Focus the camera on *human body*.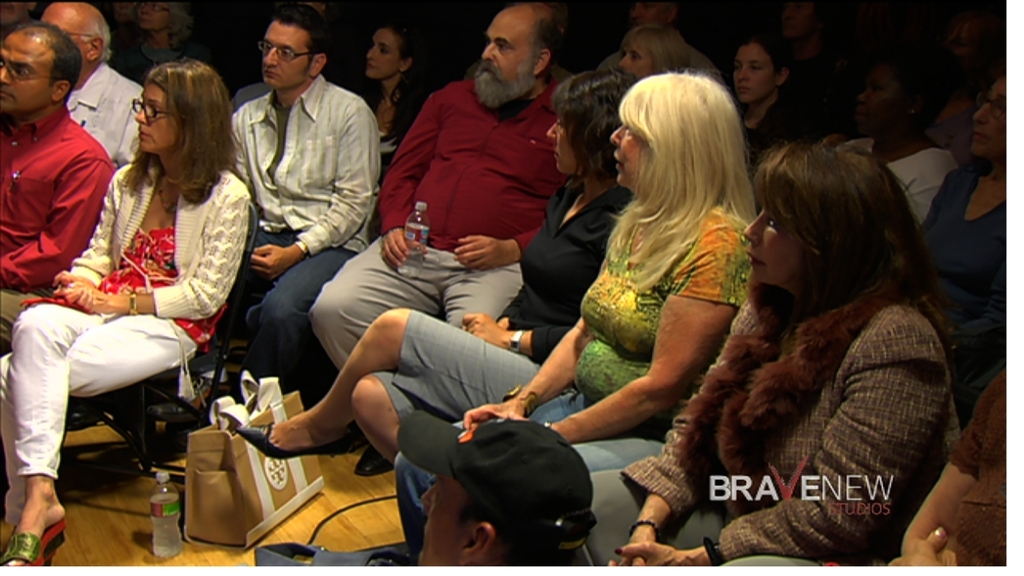
Focus region: 617 131 955 575.
